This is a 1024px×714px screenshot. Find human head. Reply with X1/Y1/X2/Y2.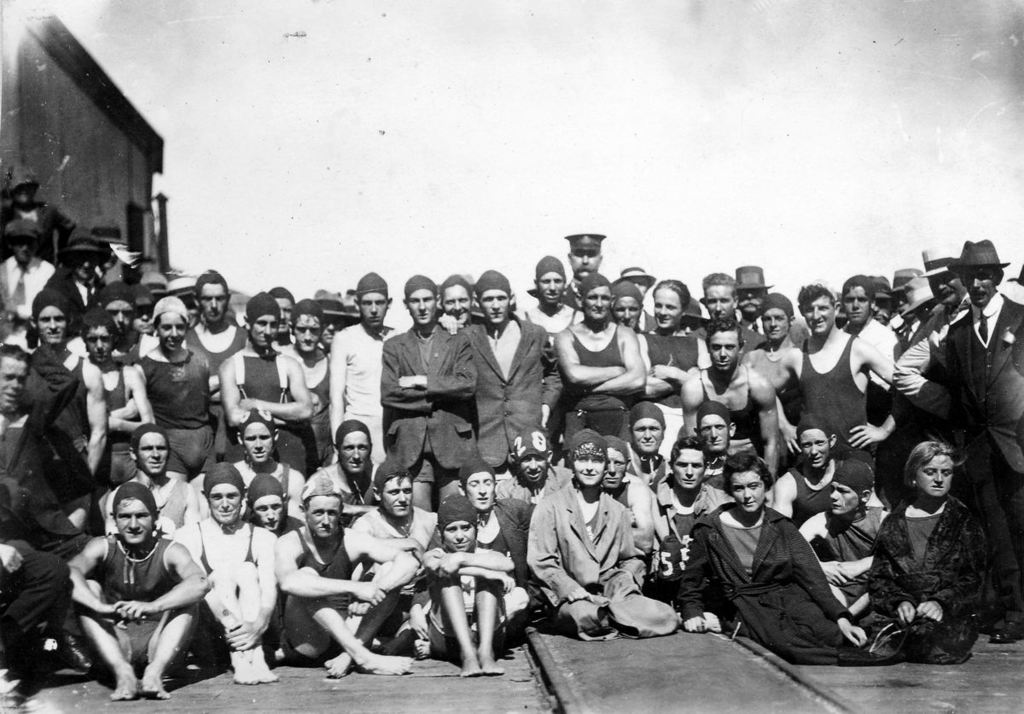
433/278/478/328.
